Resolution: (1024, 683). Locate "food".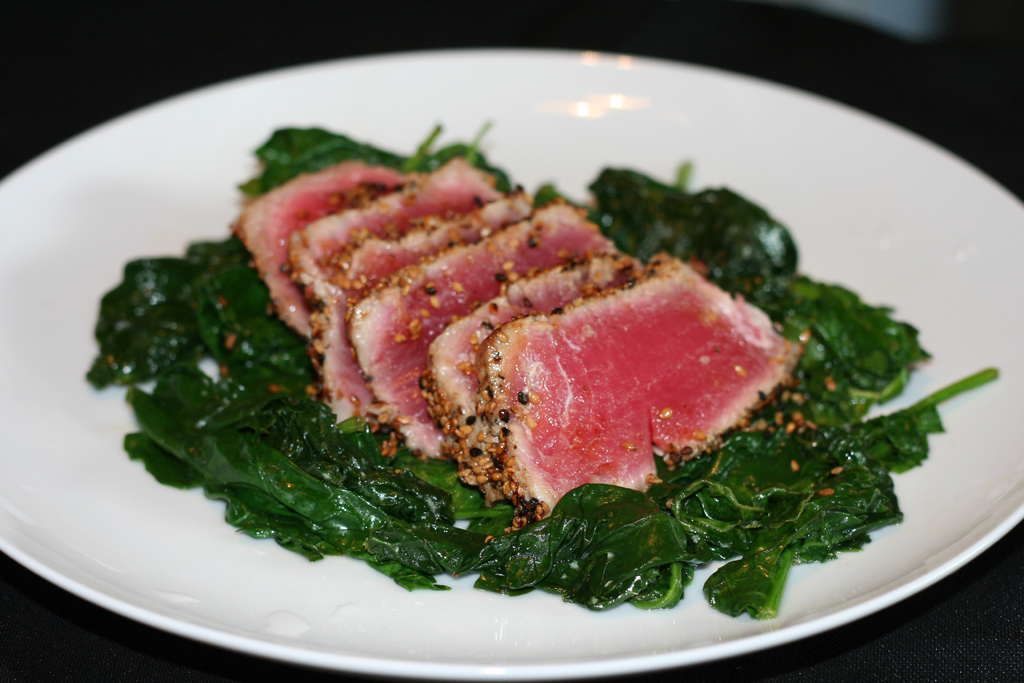
detection(417, 254, 637, 454).
